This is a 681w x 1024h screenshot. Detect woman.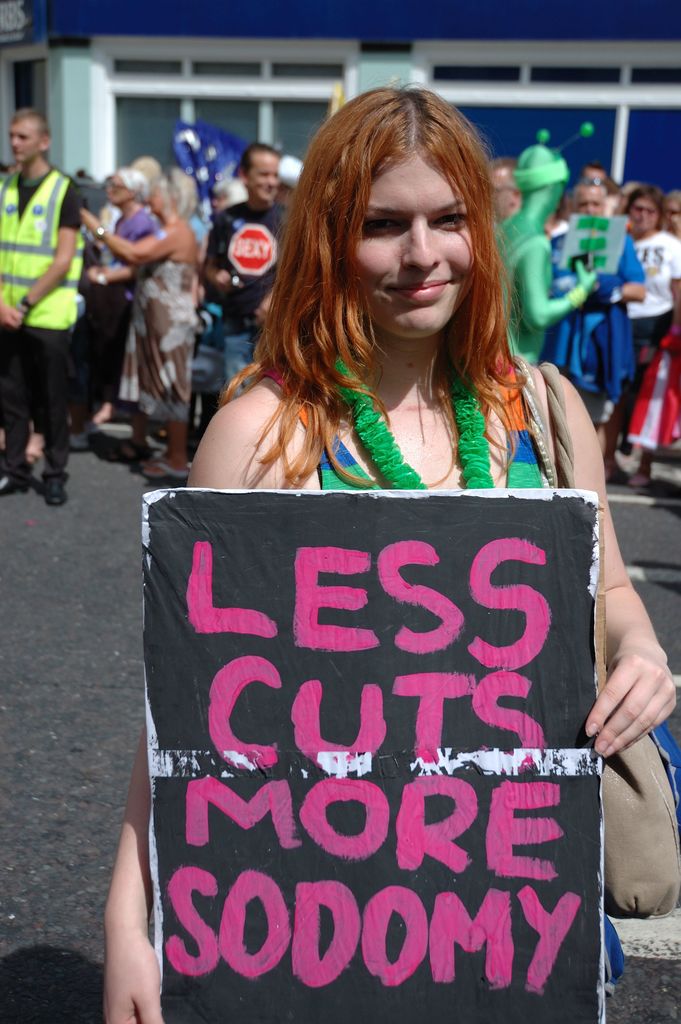
locate(99, 80, 680, 1020).
